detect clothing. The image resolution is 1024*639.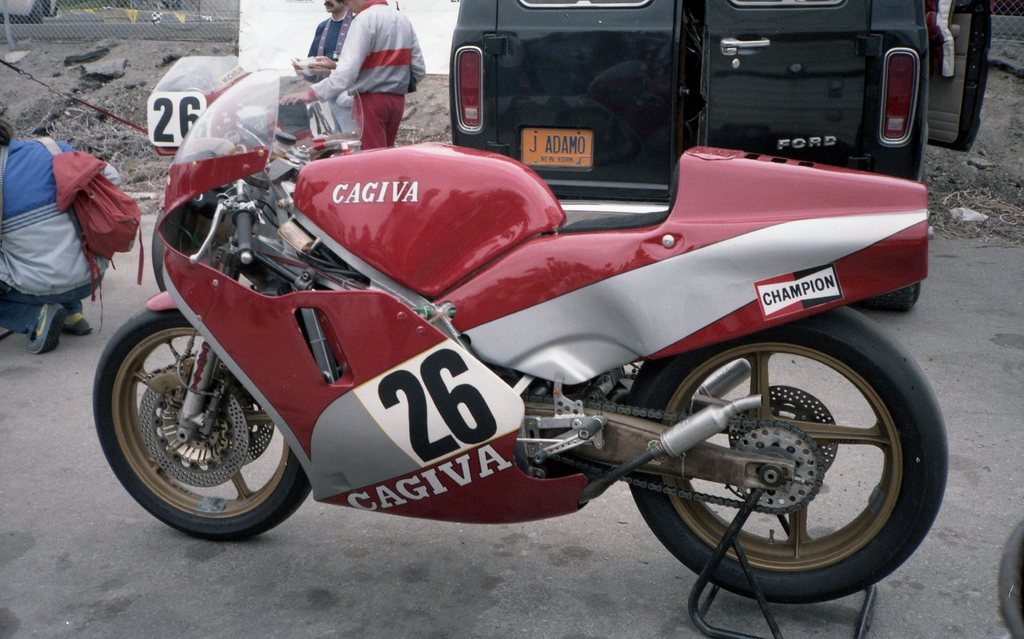
[308,0,421,131].
